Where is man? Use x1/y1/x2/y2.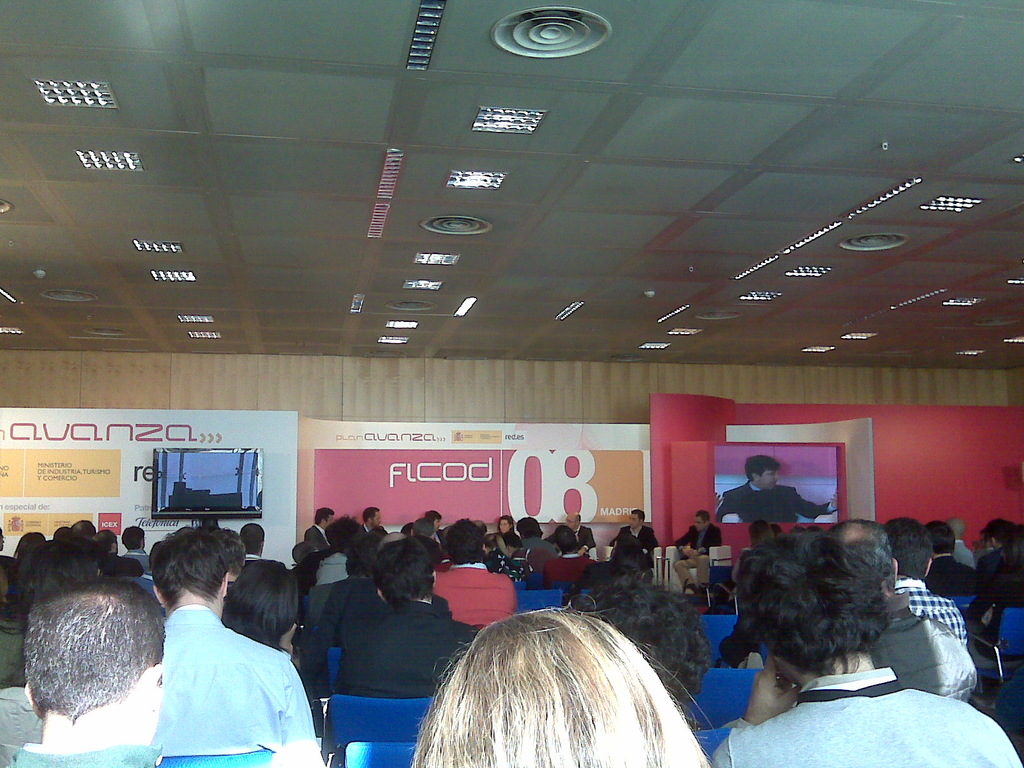
211/529/250/593.
